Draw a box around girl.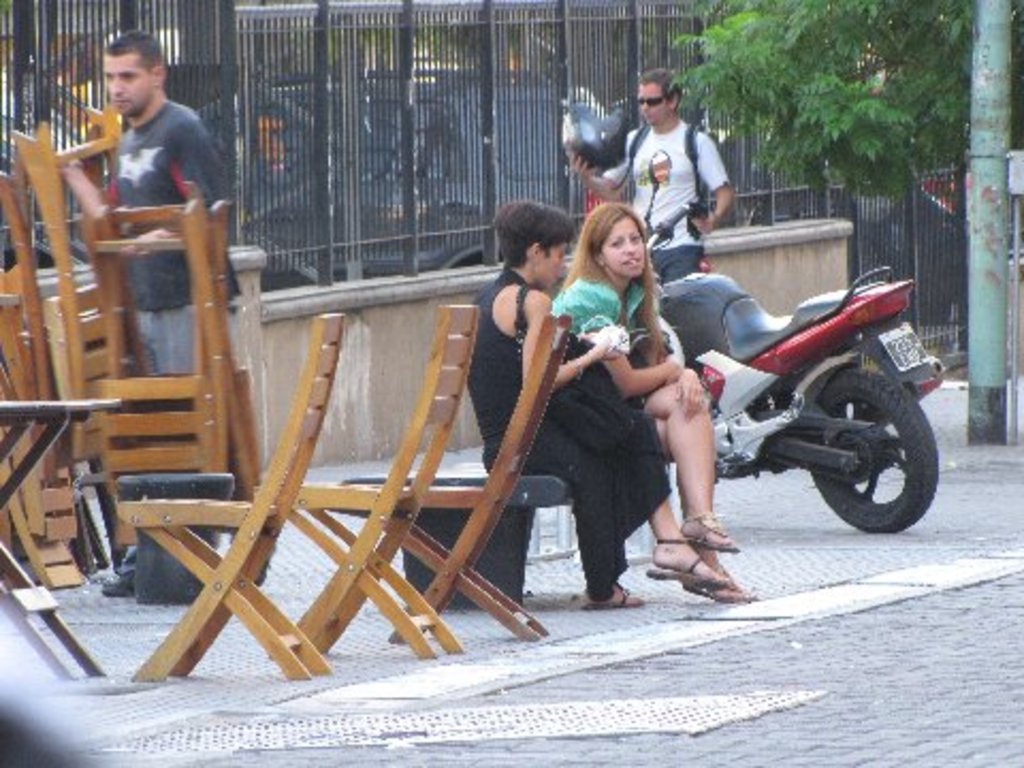
select_region(553, 203, 757, 606).
